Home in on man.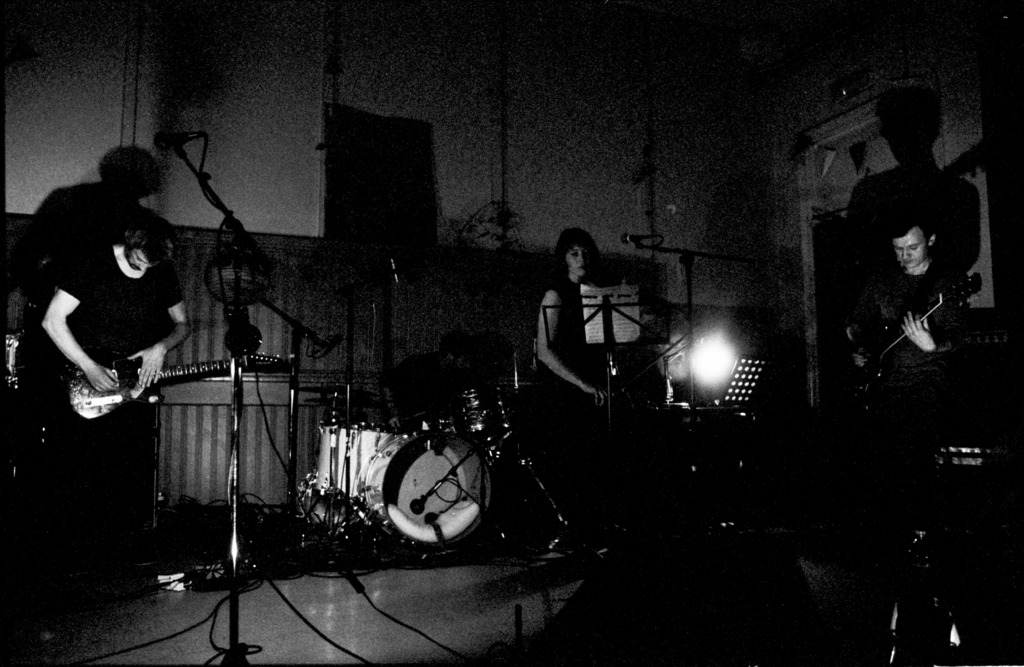
Homed in at crop(45, 224, 191, 561).
